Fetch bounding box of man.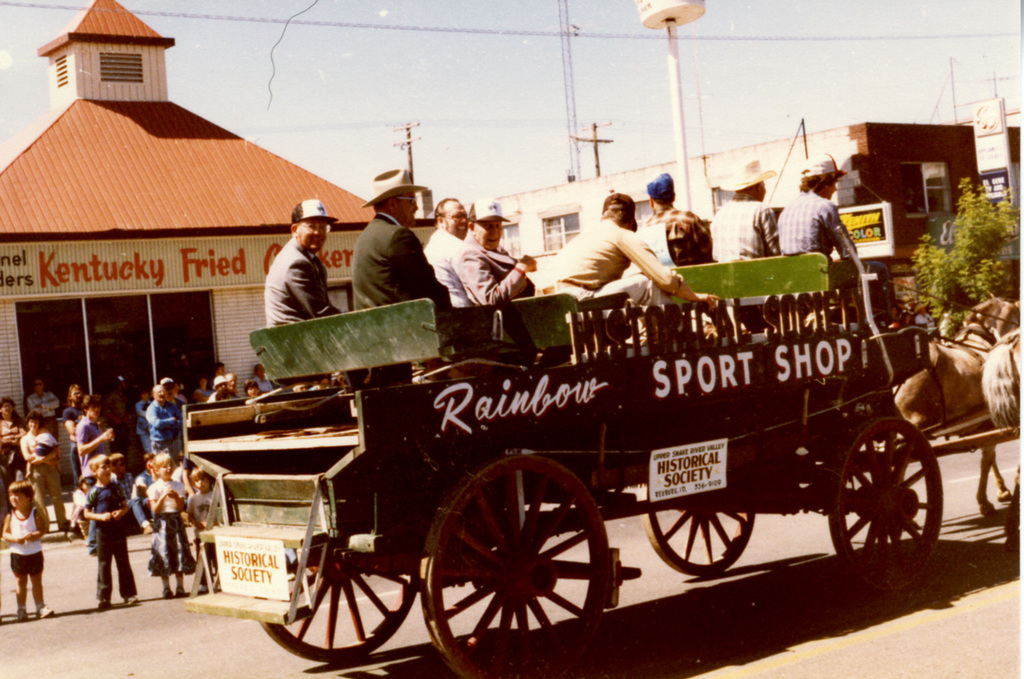
Bbox: x1=245 y1=201 x2=343 y2=349.
